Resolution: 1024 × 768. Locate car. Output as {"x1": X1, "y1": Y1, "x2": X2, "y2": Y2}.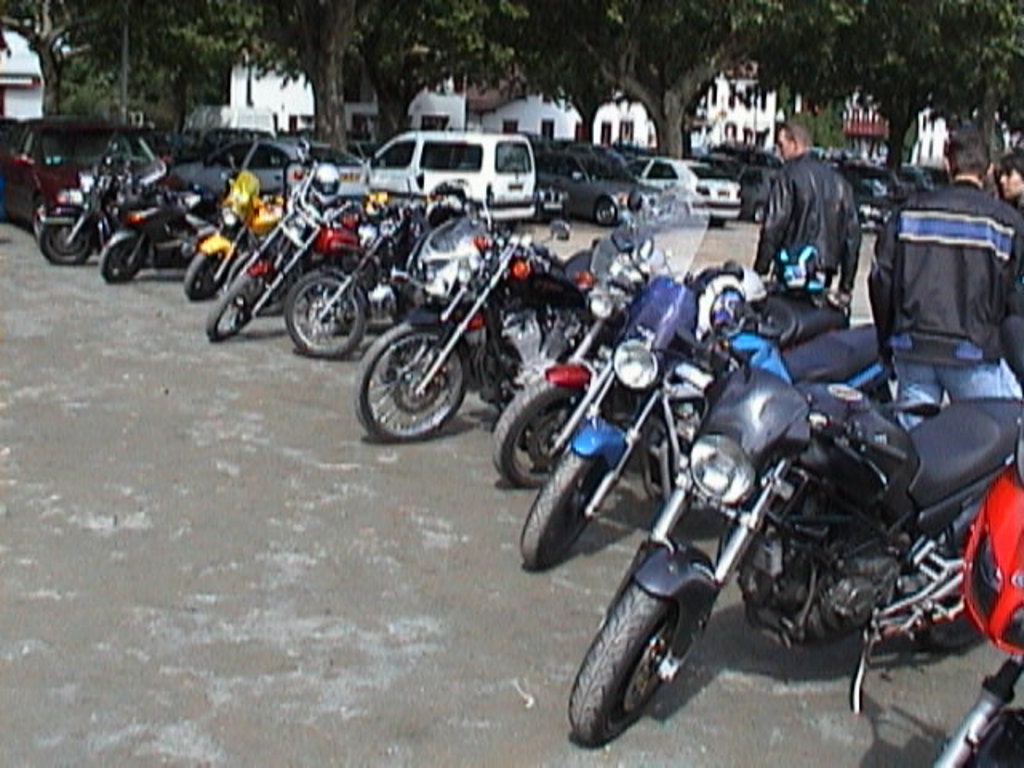
{"x1": 629, "y1": 158, "x2": 739, "y2": 222}.
